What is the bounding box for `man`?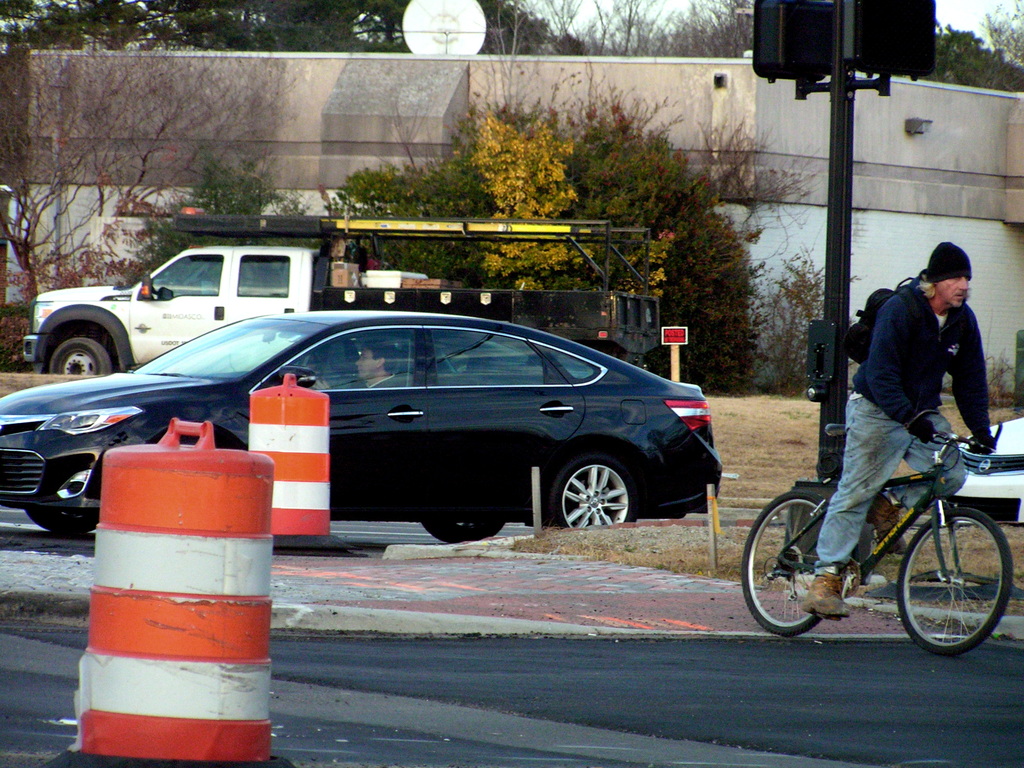
801, 246, 1004, 565.
